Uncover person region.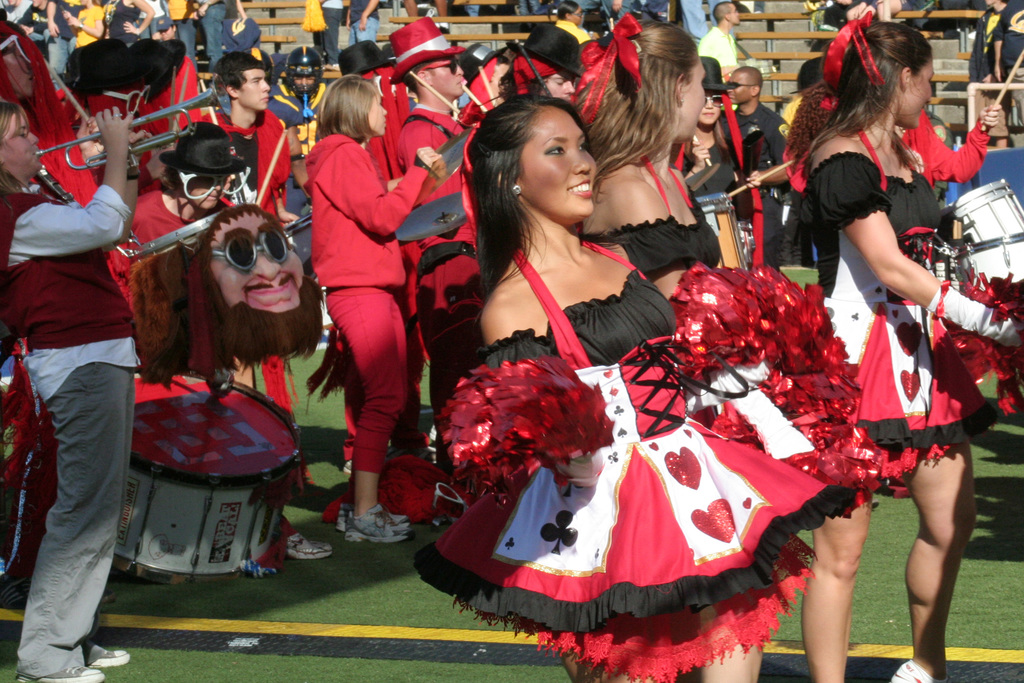
Uncovered: x1=0, y1=87, x2=140, y2=682.
